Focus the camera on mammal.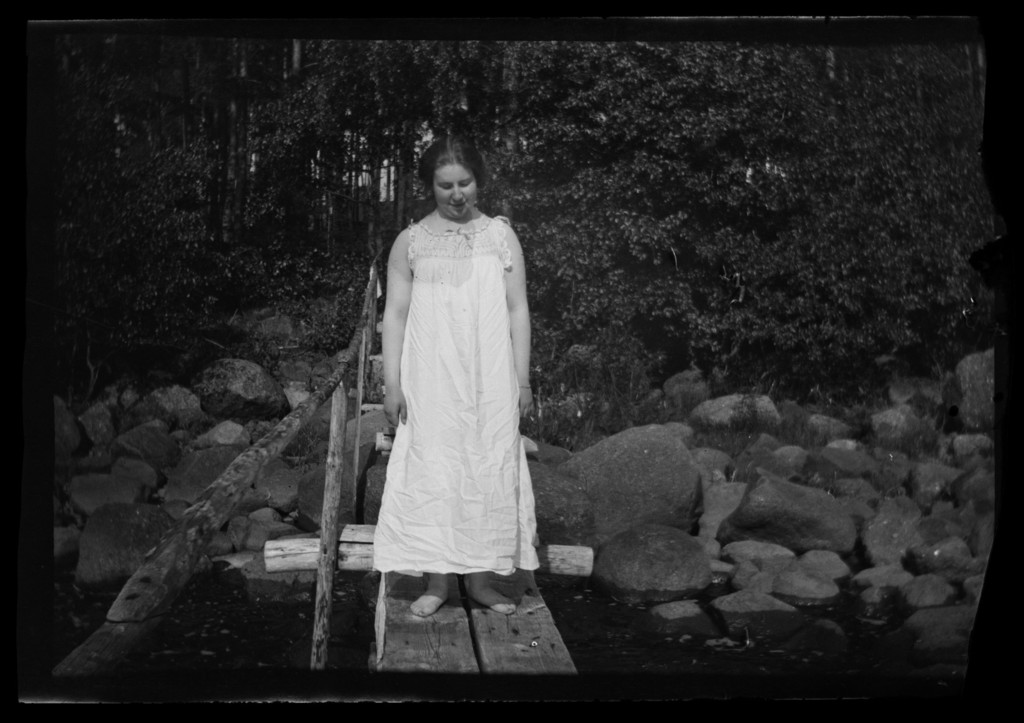
Focus region: l=348, t=124, r=525, b=624.
